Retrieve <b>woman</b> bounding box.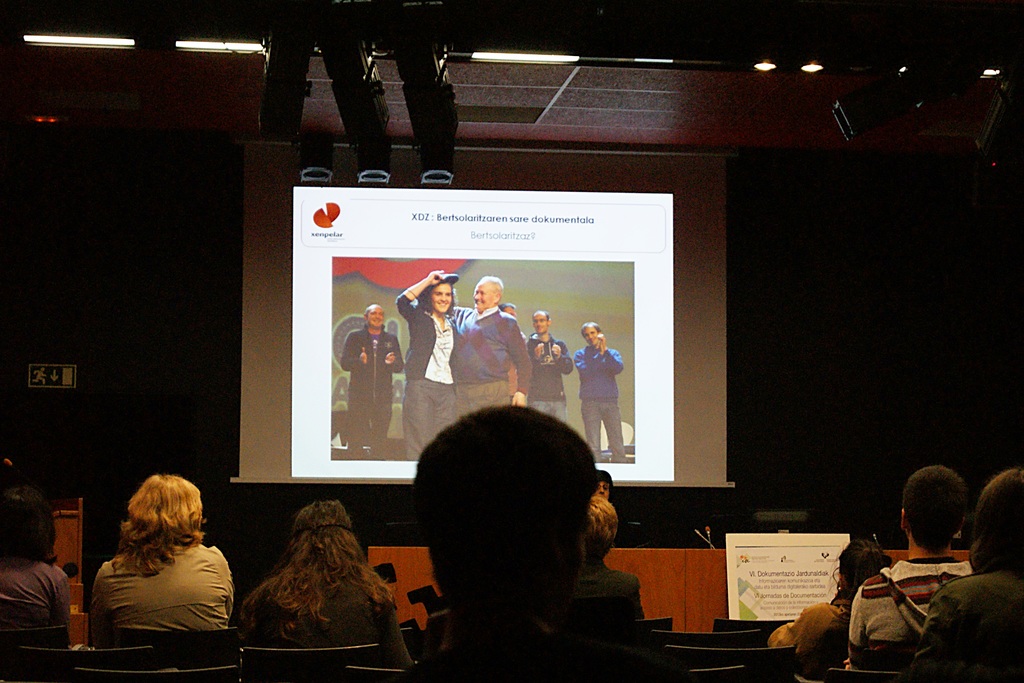
Bounding box: x1=581, y1=499, x2=649, y2=630.
